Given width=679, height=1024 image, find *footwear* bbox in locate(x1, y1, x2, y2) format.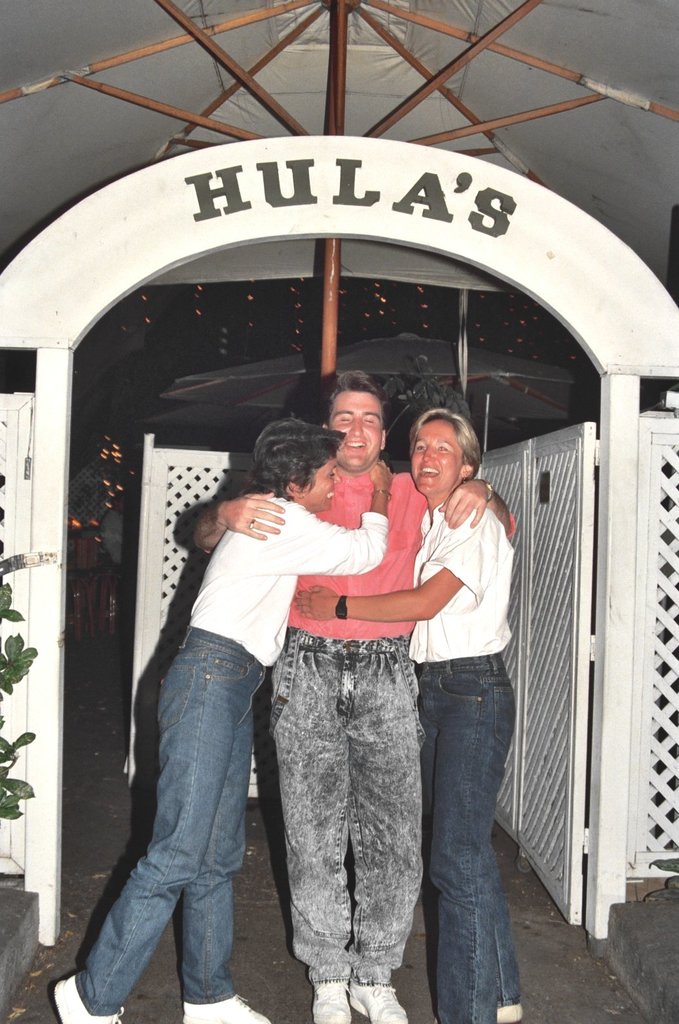
locate(496, 1002, 525, 1023).
